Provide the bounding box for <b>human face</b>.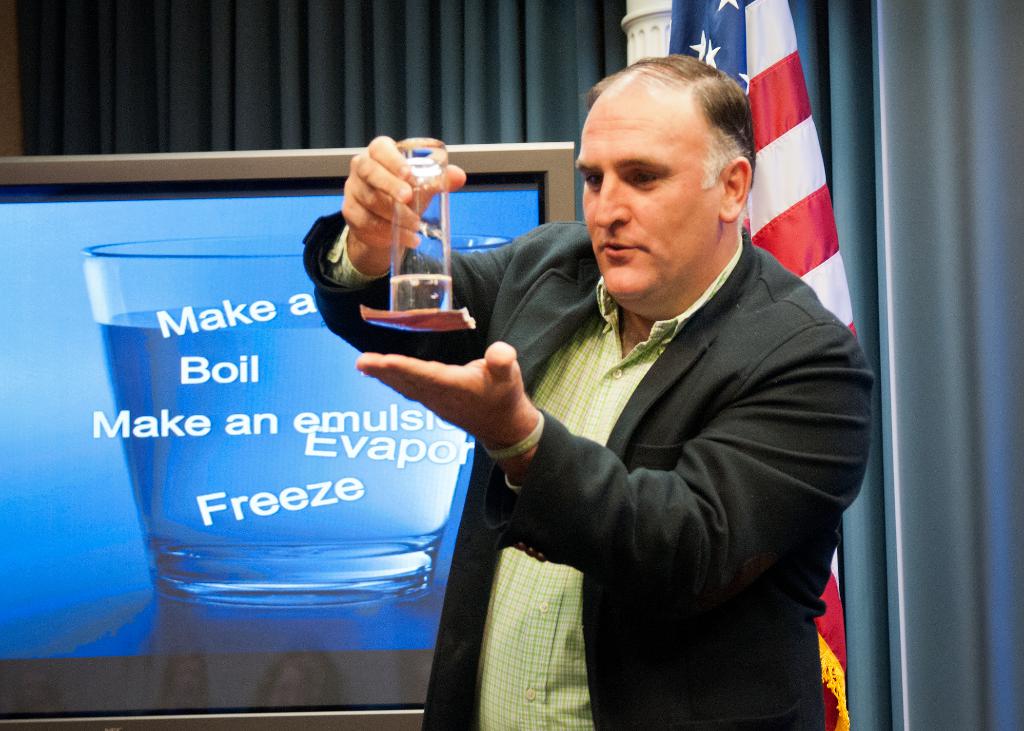
crop(570, 82, 722, 308).
